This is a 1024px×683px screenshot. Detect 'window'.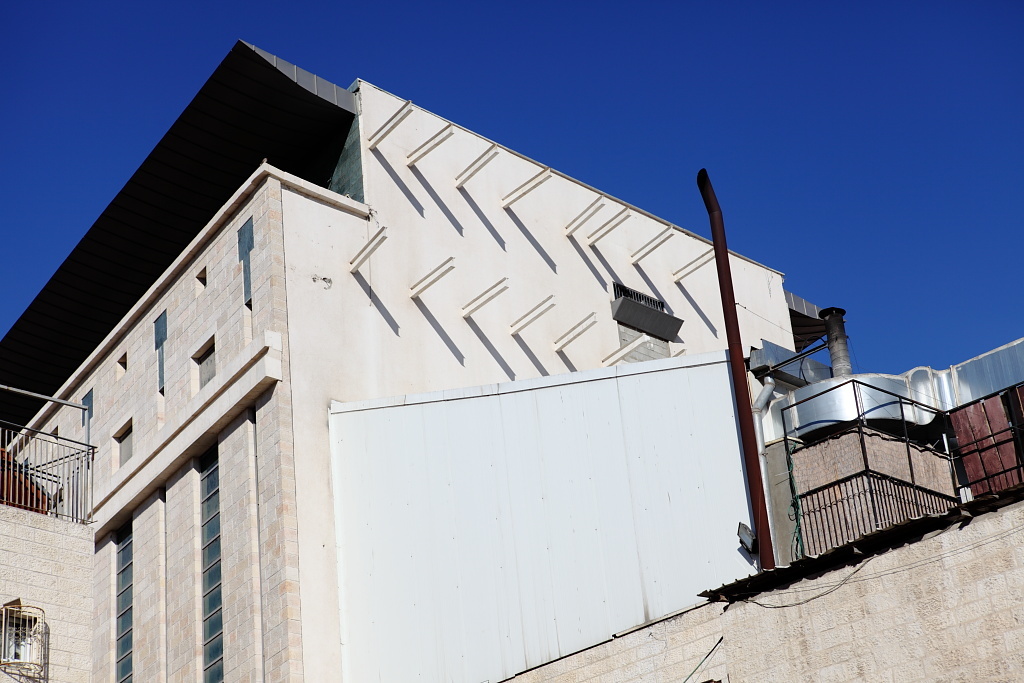
bbox=(184, 324, 234, 389).
